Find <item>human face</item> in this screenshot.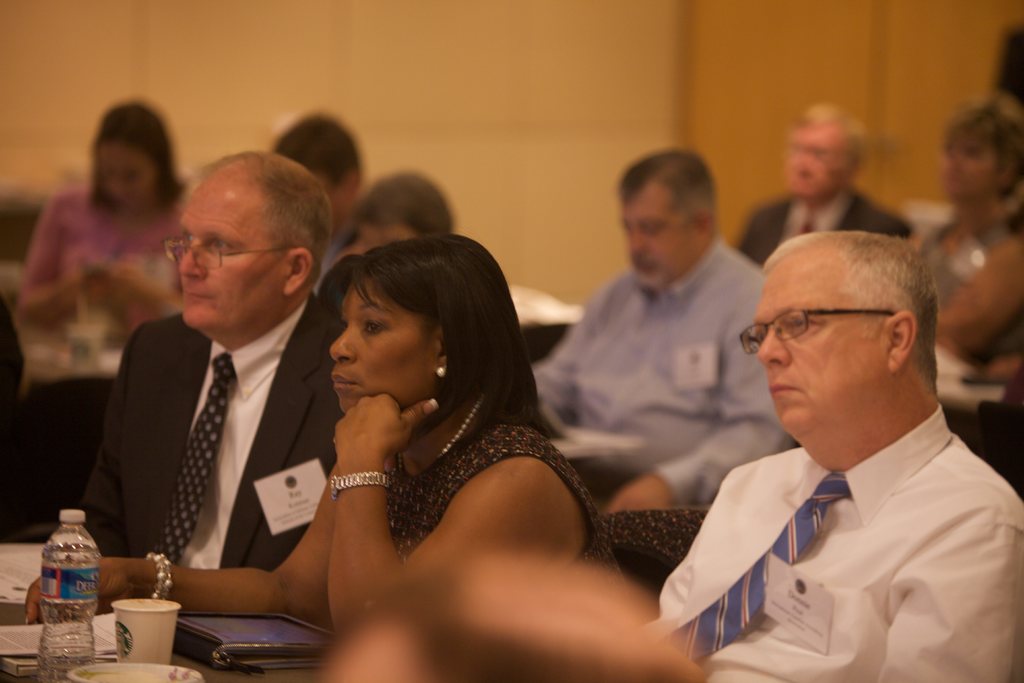
The bounding box for <item>human face</item> is left=944, top=122, right=1002, bottom=197.
